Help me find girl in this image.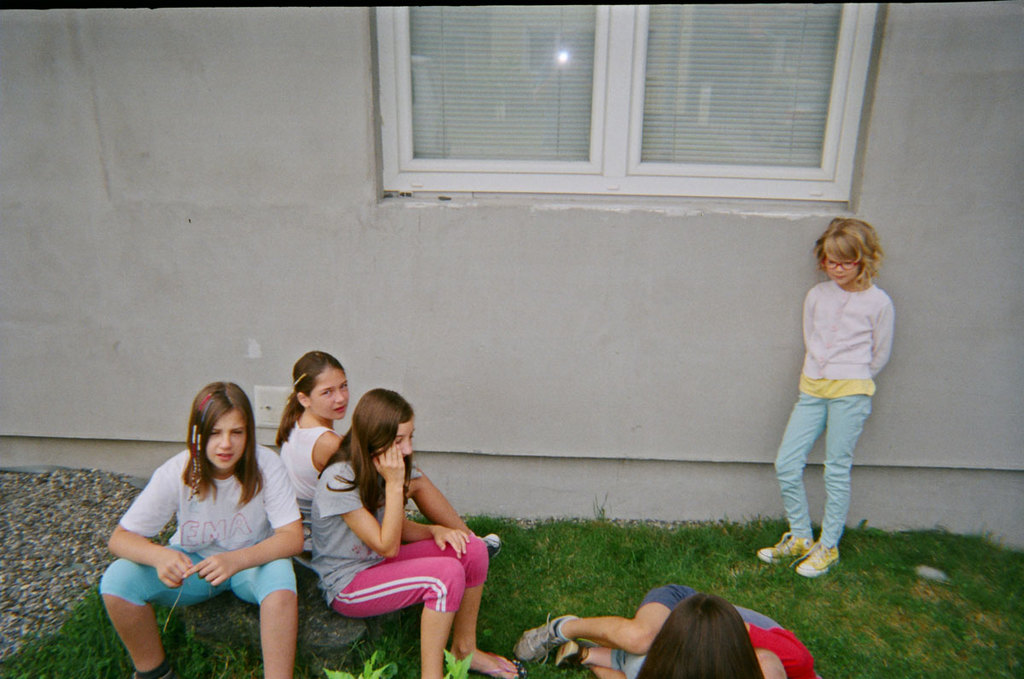
Found it: {"left": 90, "top": 385, "right": 288, "bottom": 678}.
